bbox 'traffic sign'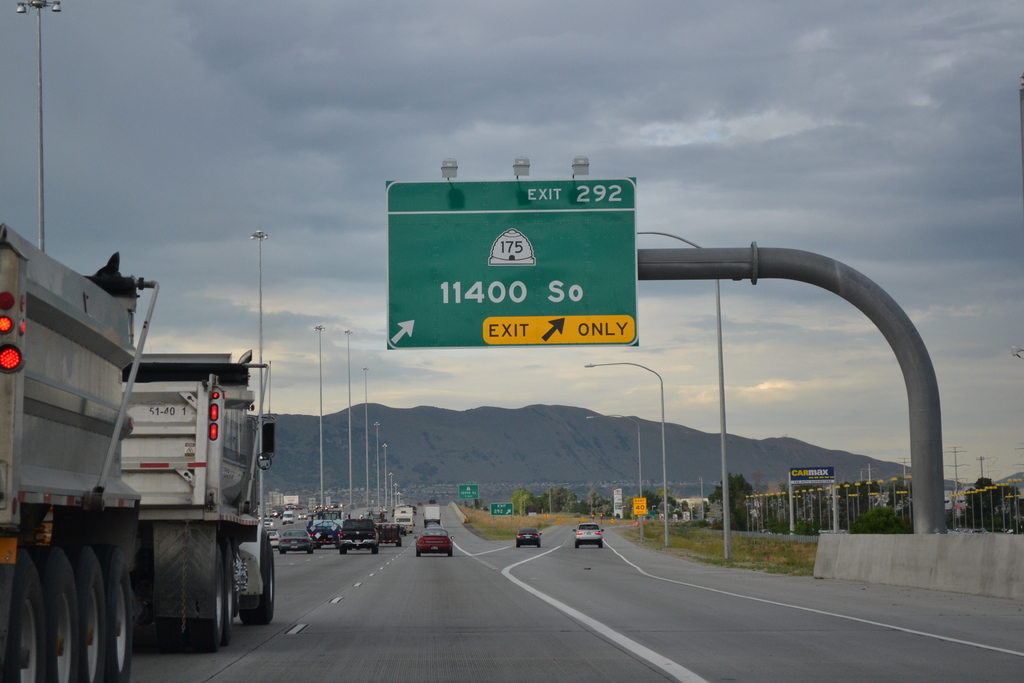
detection(630, 497, 647, 514)
